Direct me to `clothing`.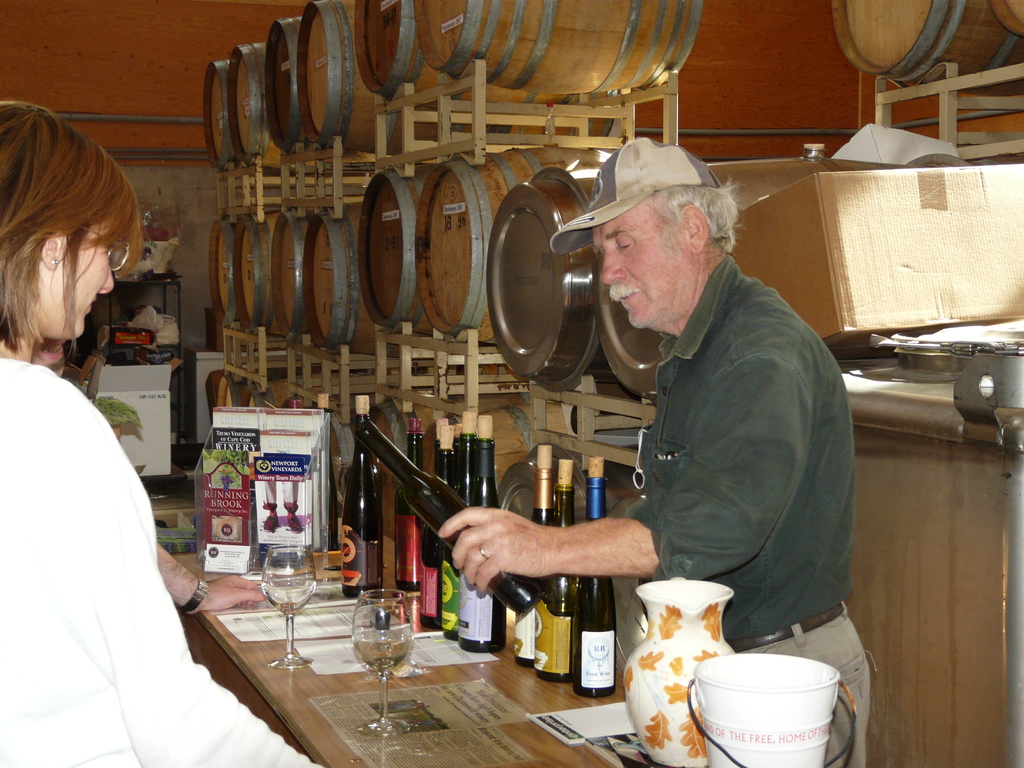
Direction: (left=570, top=201, right=862, bottom=673).
